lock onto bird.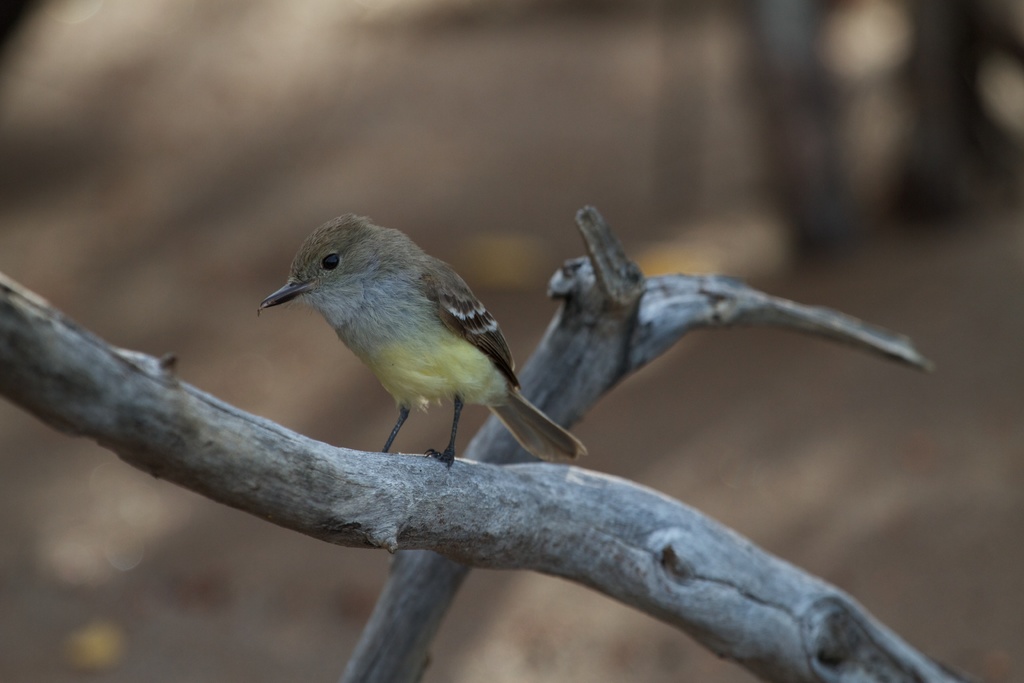
Locked: 268,219,573,486.
